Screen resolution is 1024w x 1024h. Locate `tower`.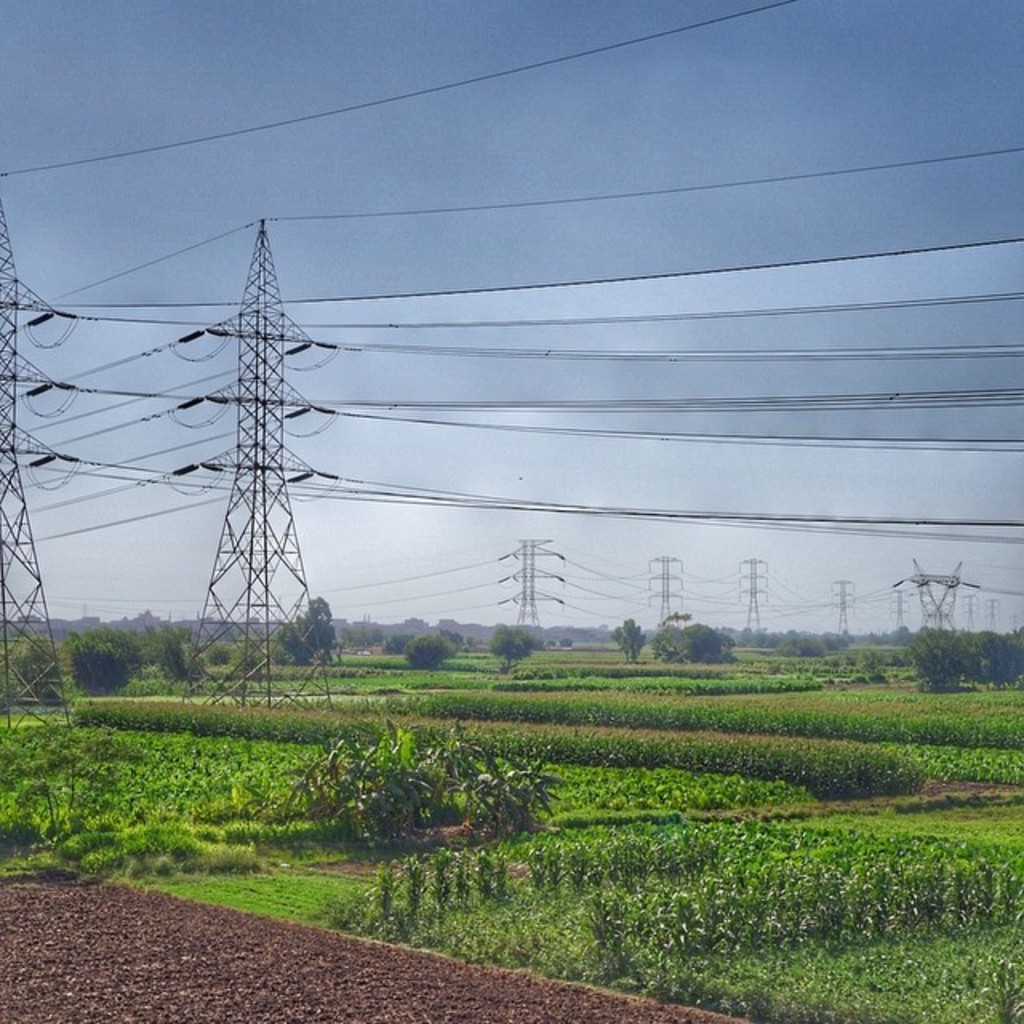
l=832, t=574, r=856, b=632.
